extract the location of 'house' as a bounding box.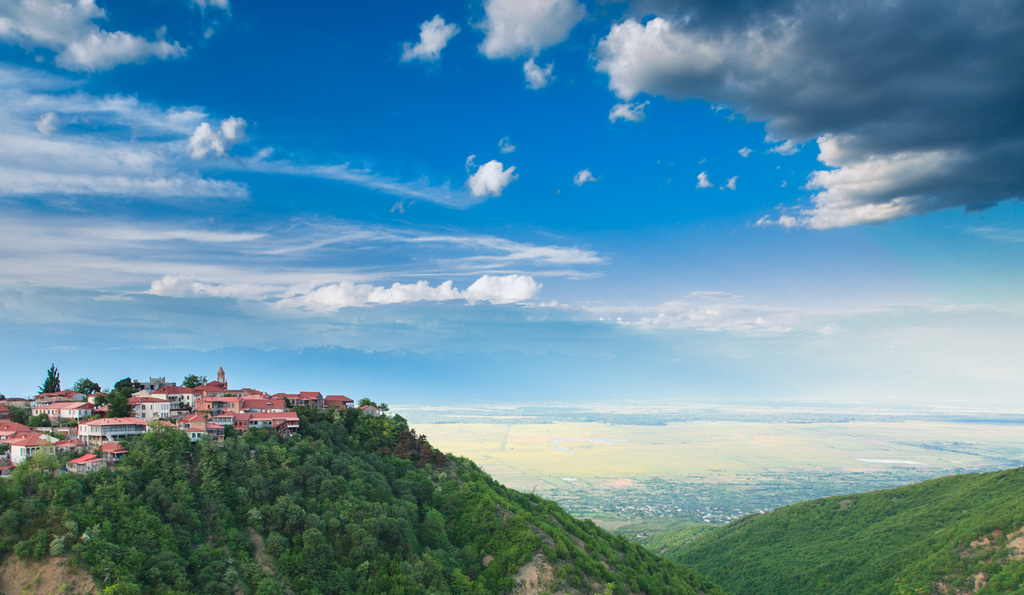
0 390 20 437.
